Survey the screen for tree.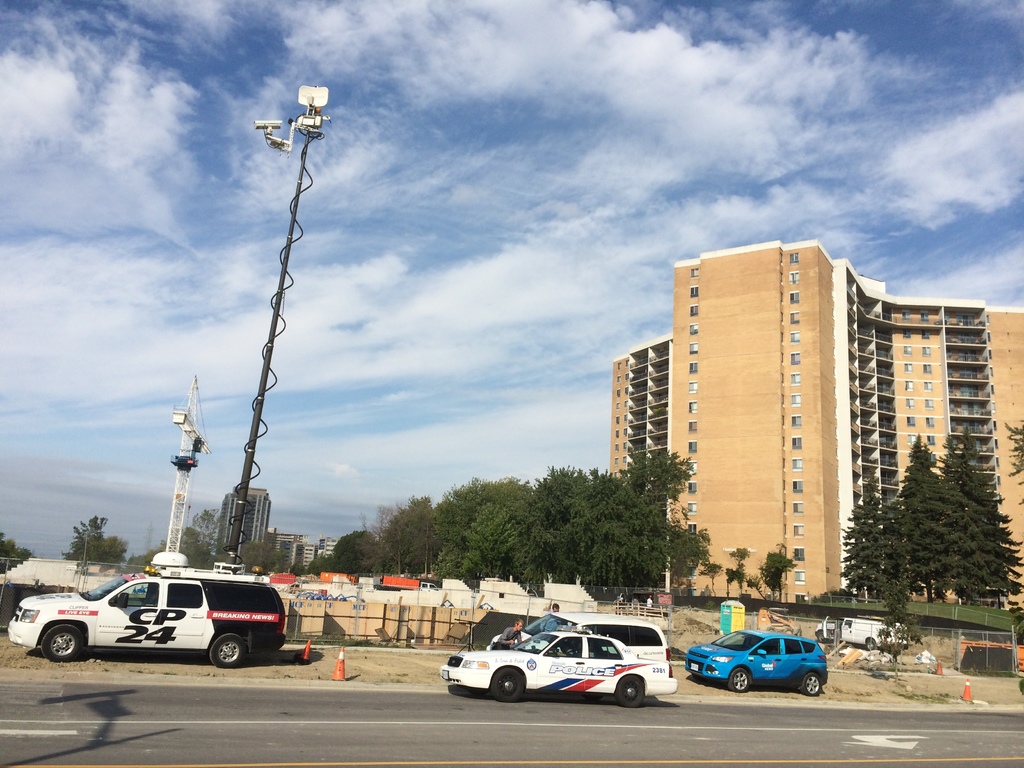
Survey found: bbox=[939, 420, 1022, 611].
